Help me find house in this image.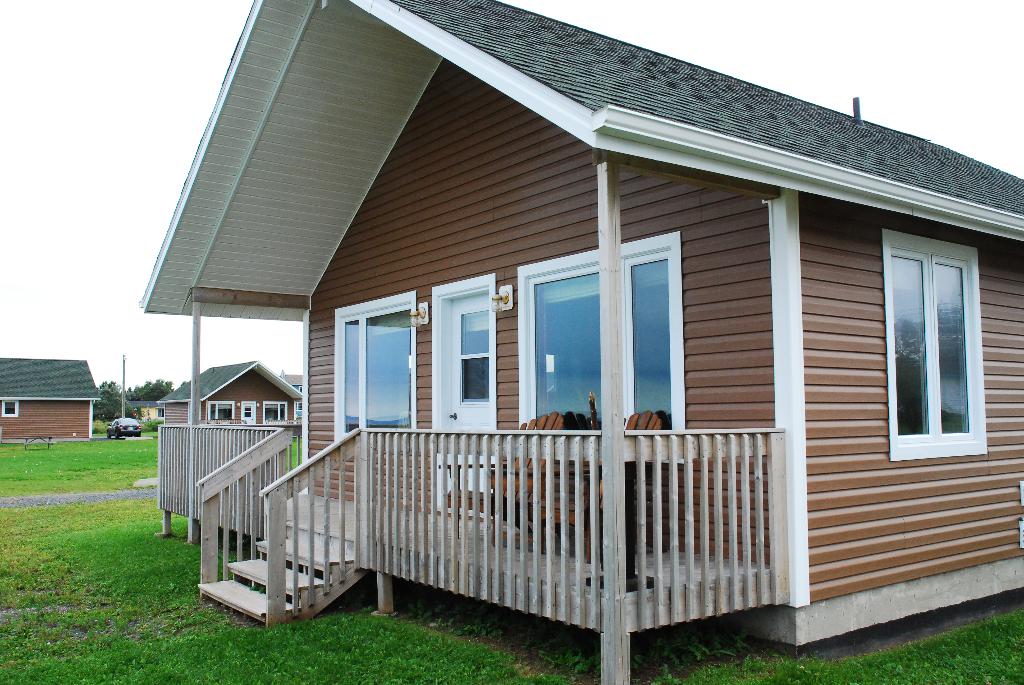
Found it: left=0, top=352, right=102, bottom=430.
